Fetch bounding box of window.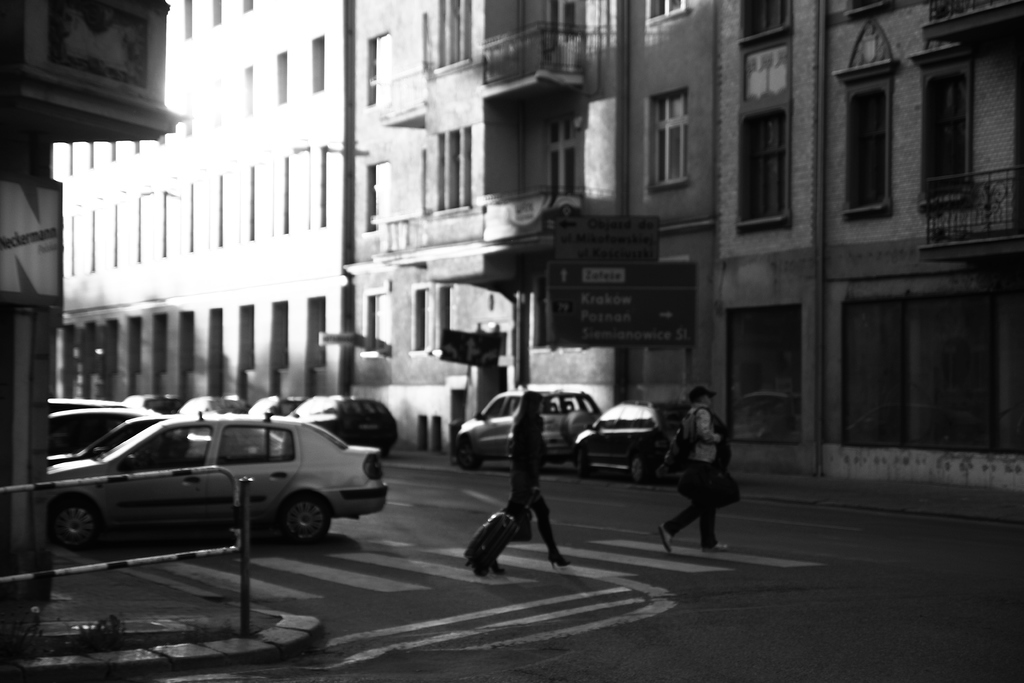
Bbox: Rect(269, 303, 289, 368).
